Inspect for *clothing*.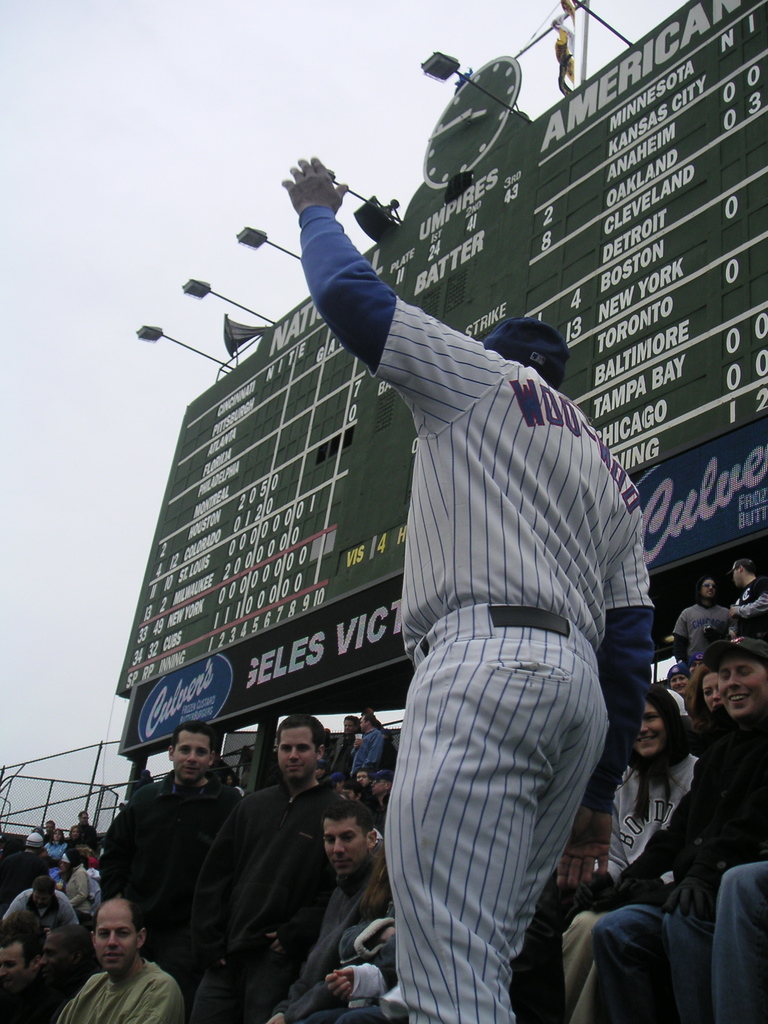
Inspection: x1=686, y1=707, x2=728, y2=756.
